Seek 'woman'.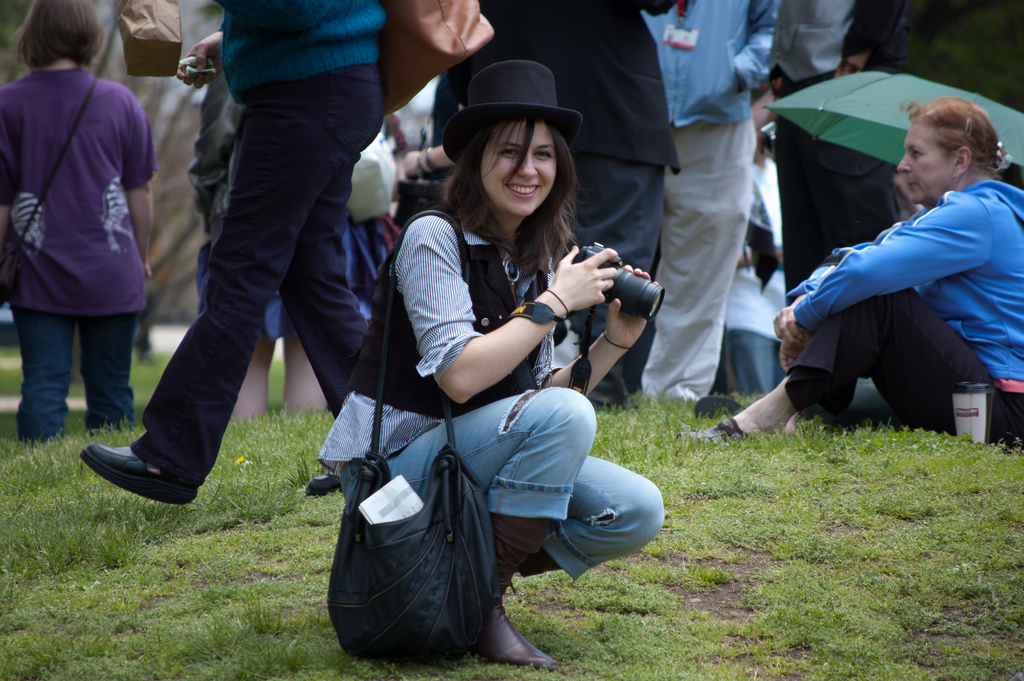
left=335, top=62, right=650, bottom=680.
